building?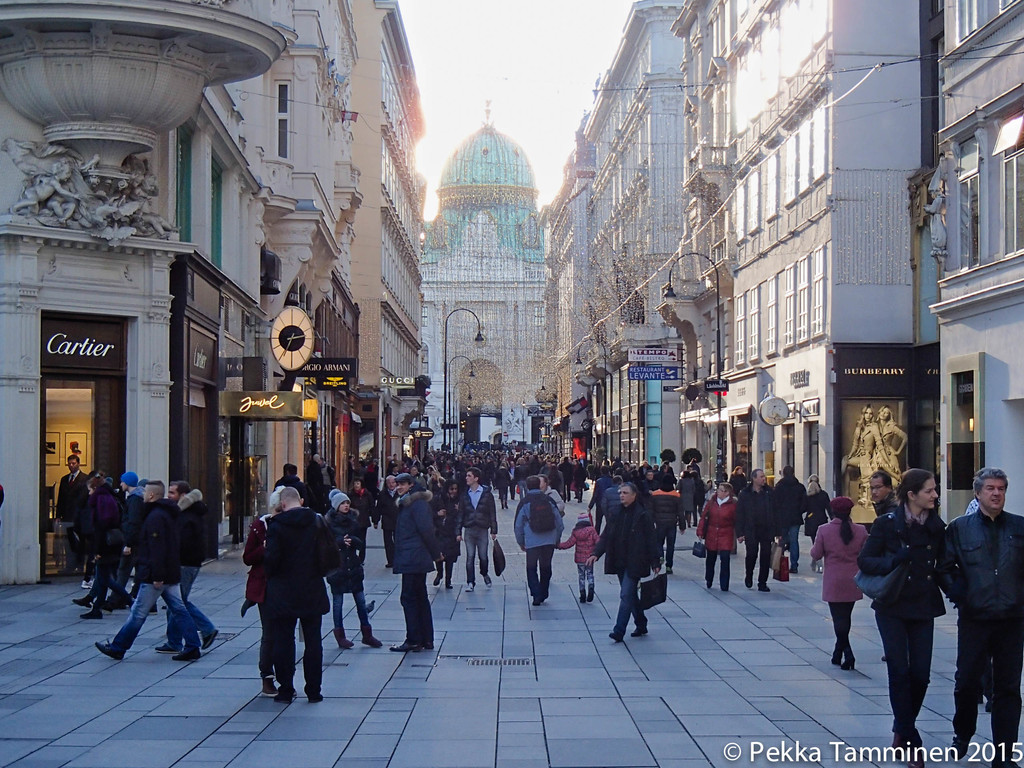
box(646, 0, 939, 506)
